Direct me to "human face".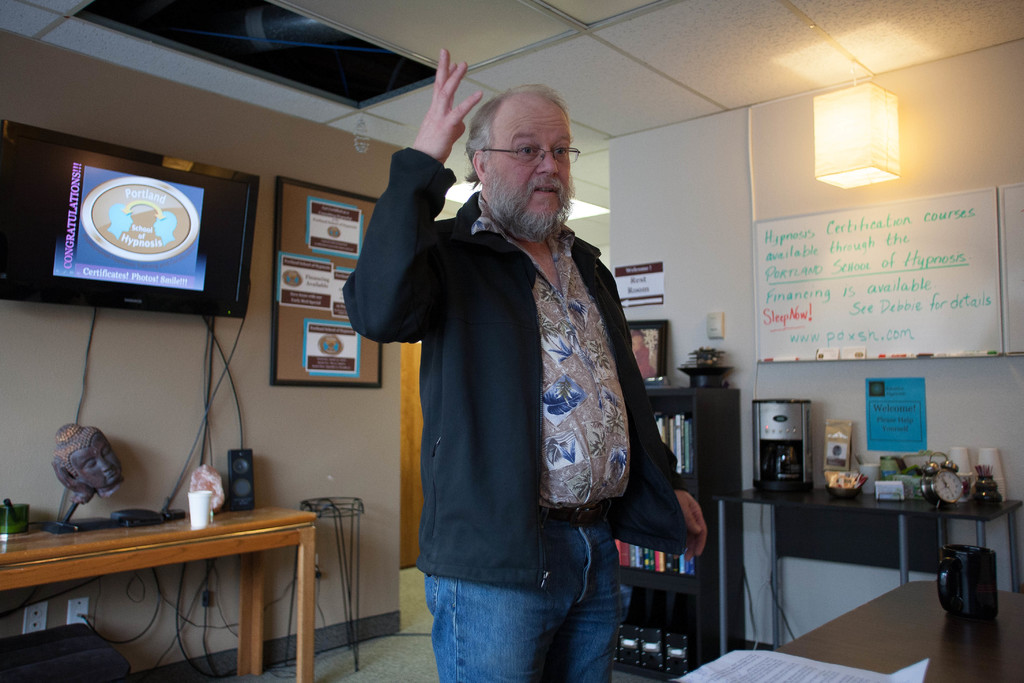
Direction: [x1=484, y1=95, x2=570, y2=236].
